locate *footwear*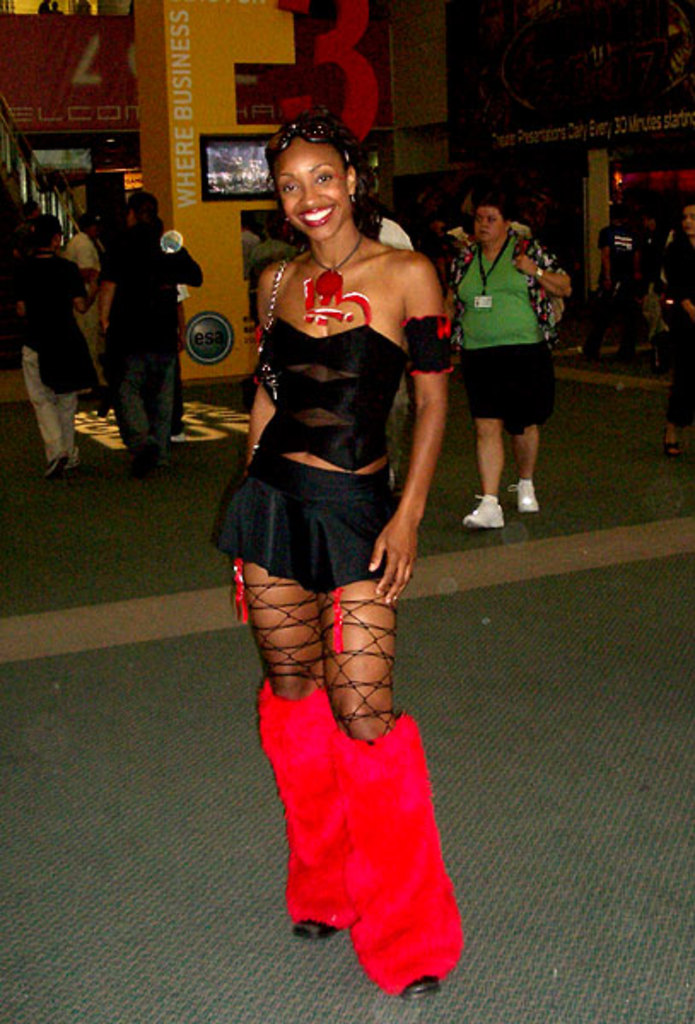
<region>507, 480, 548, 515</region>
